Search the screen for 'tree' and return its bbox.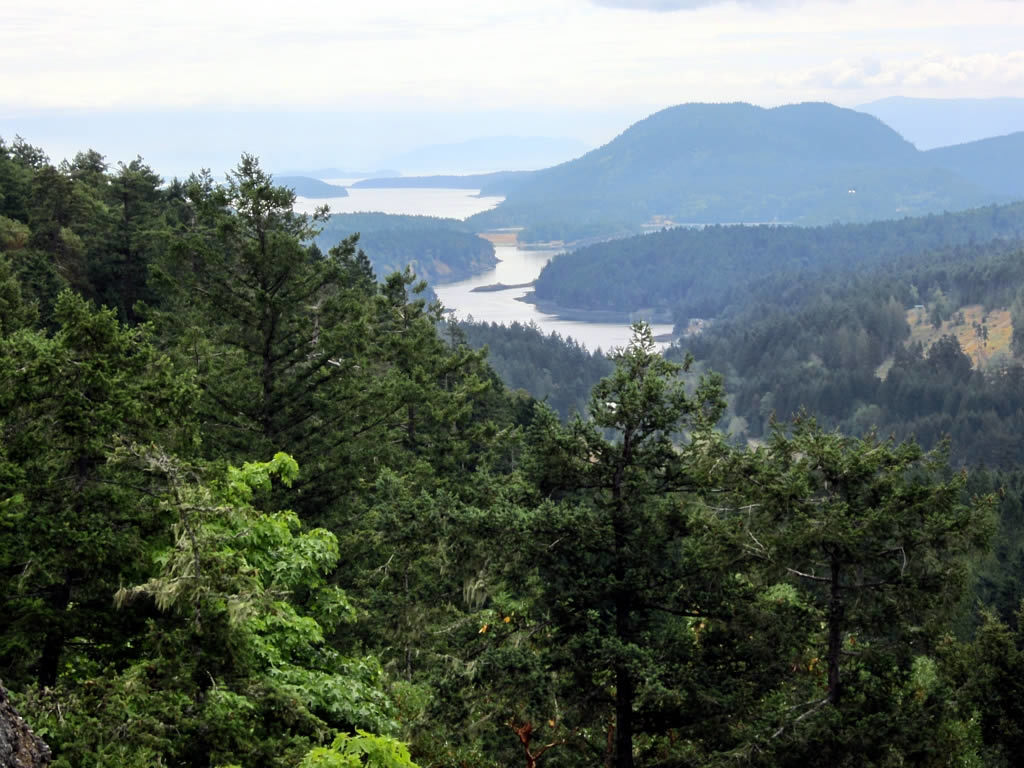
Found: [x1=504, y1=345, x2=771, y2=767].
